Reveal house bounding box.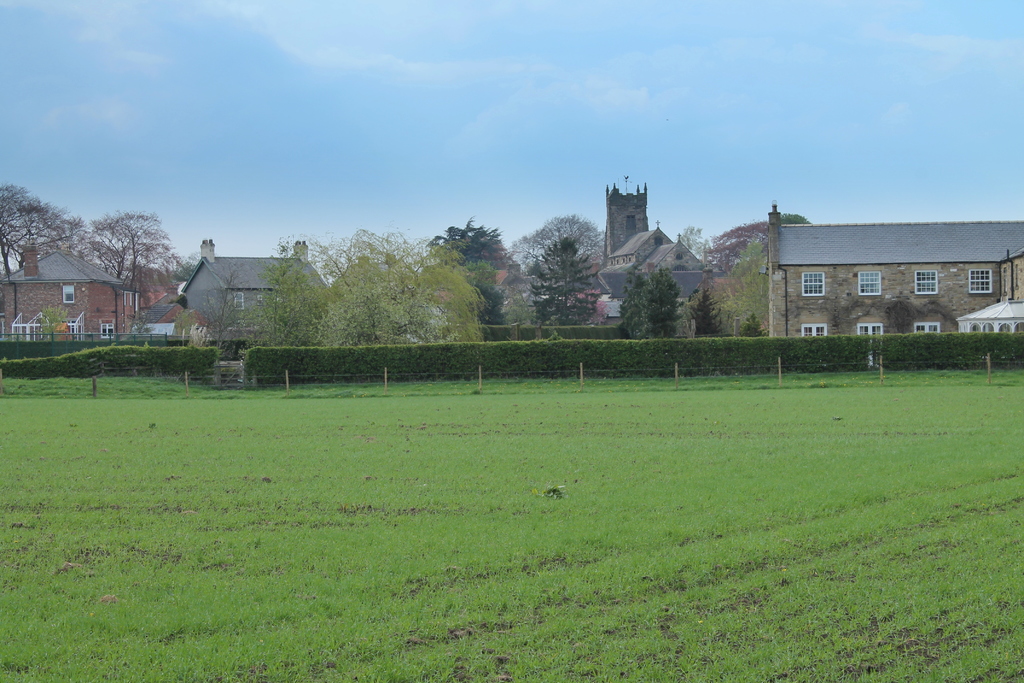
Revealed: 761:199:1023:336.
